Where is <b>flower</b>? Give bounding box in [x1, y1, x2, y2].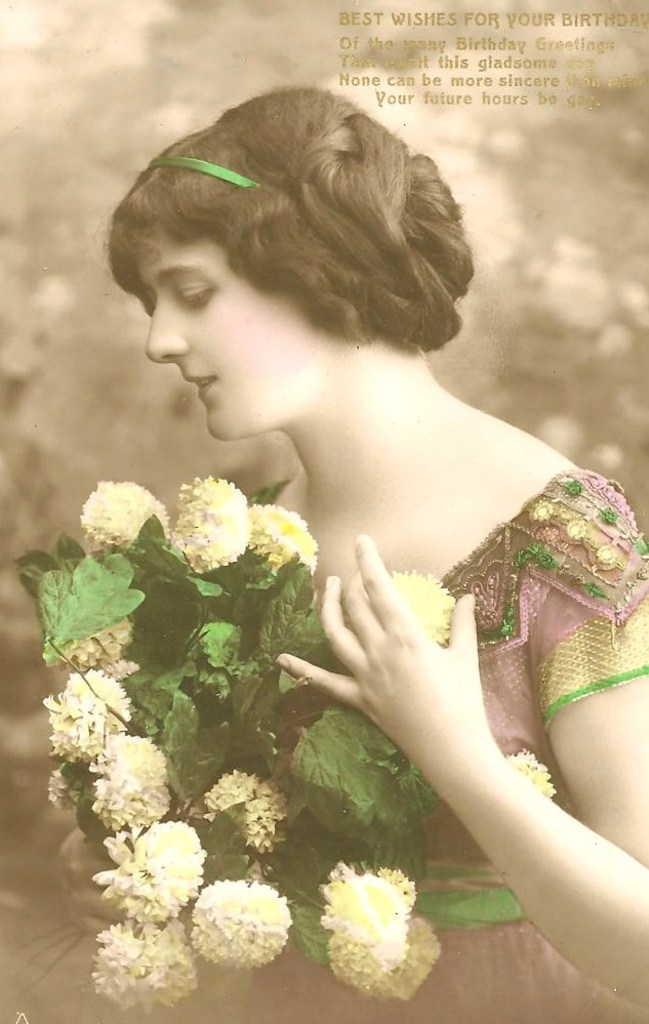
[380, 867, 419, 906].
